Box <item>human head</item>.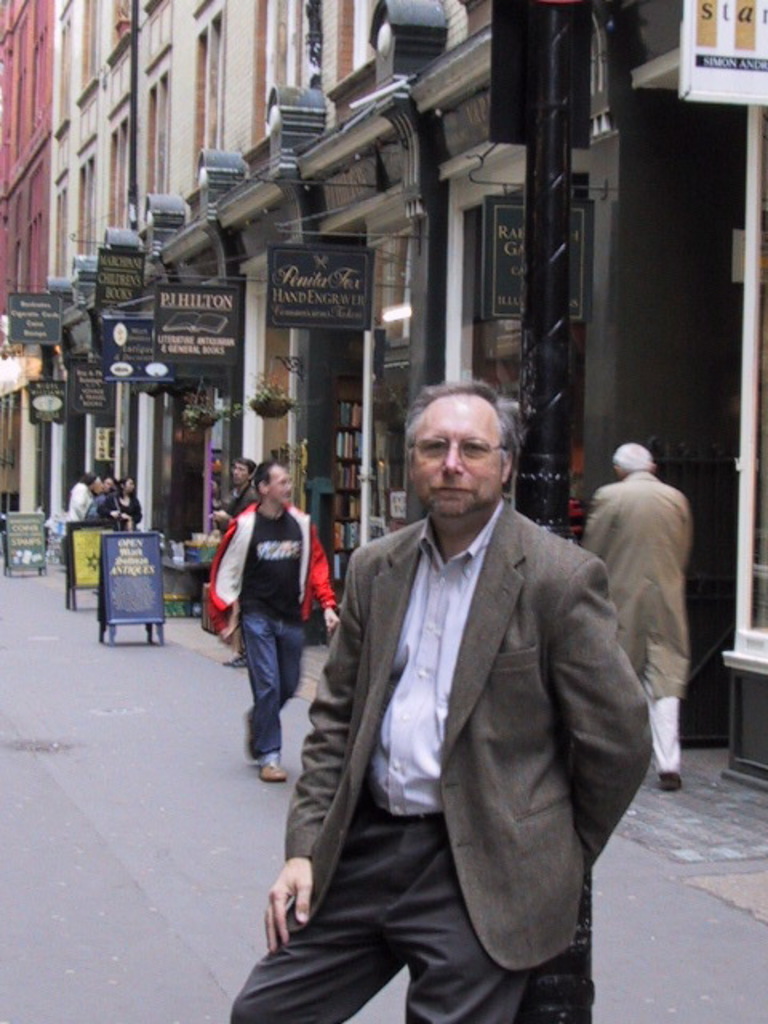
{"x1": 603, "y1": 440, "x2": 658, "y2": 480}.
